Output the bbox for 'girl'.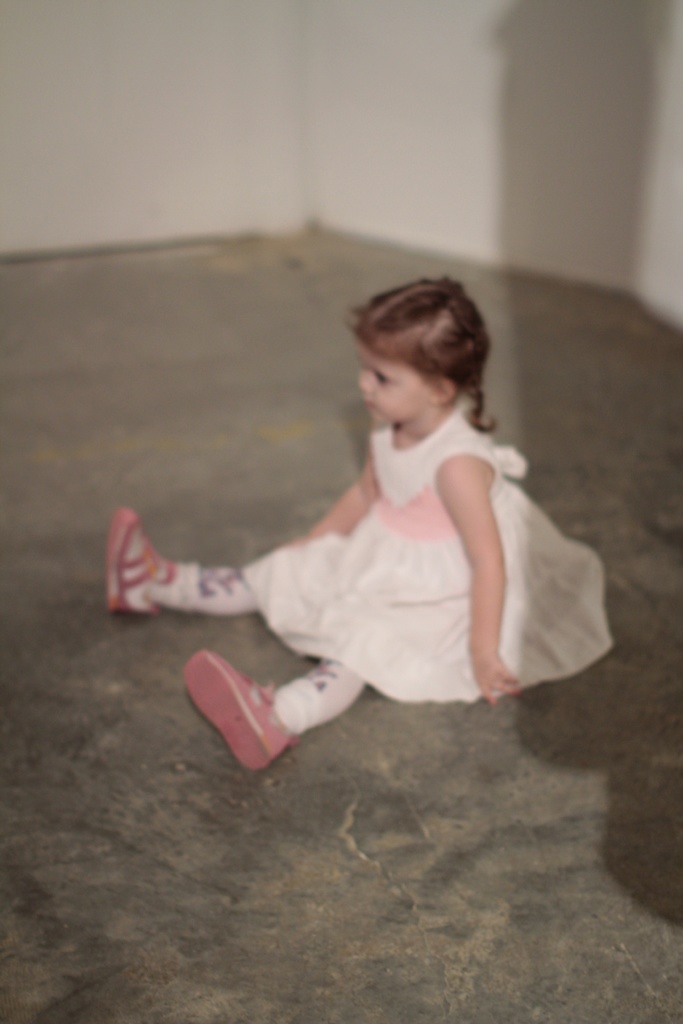
{"left": 110, "top": 279, "right": 614, "bottom": 772}.
